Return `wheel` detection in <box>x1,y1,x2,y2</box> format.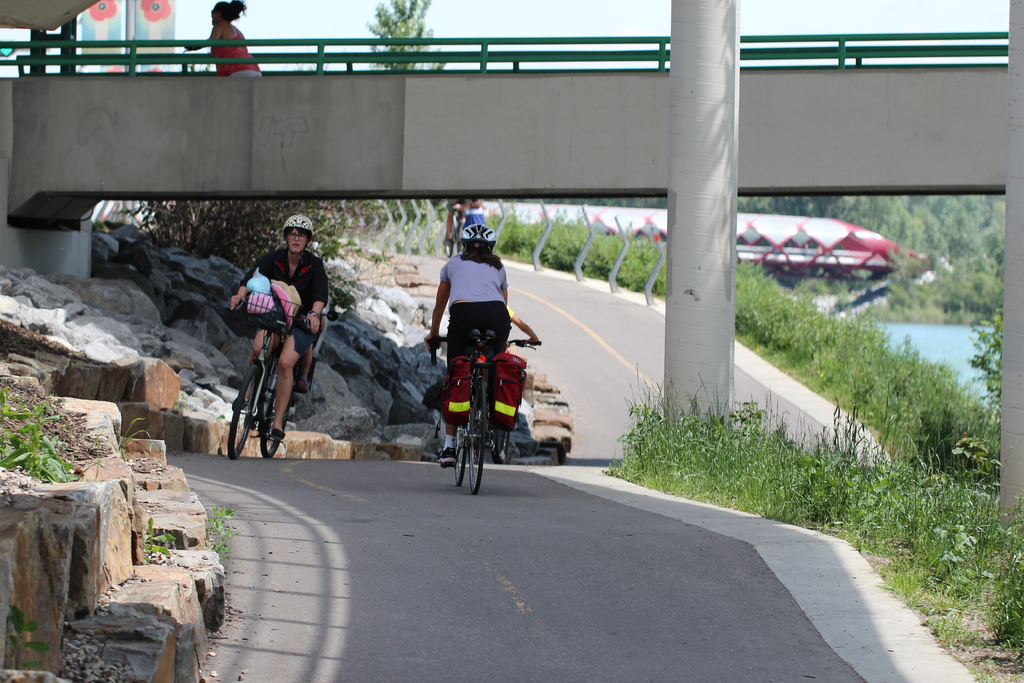
<box>451,414,467,484</box>.
